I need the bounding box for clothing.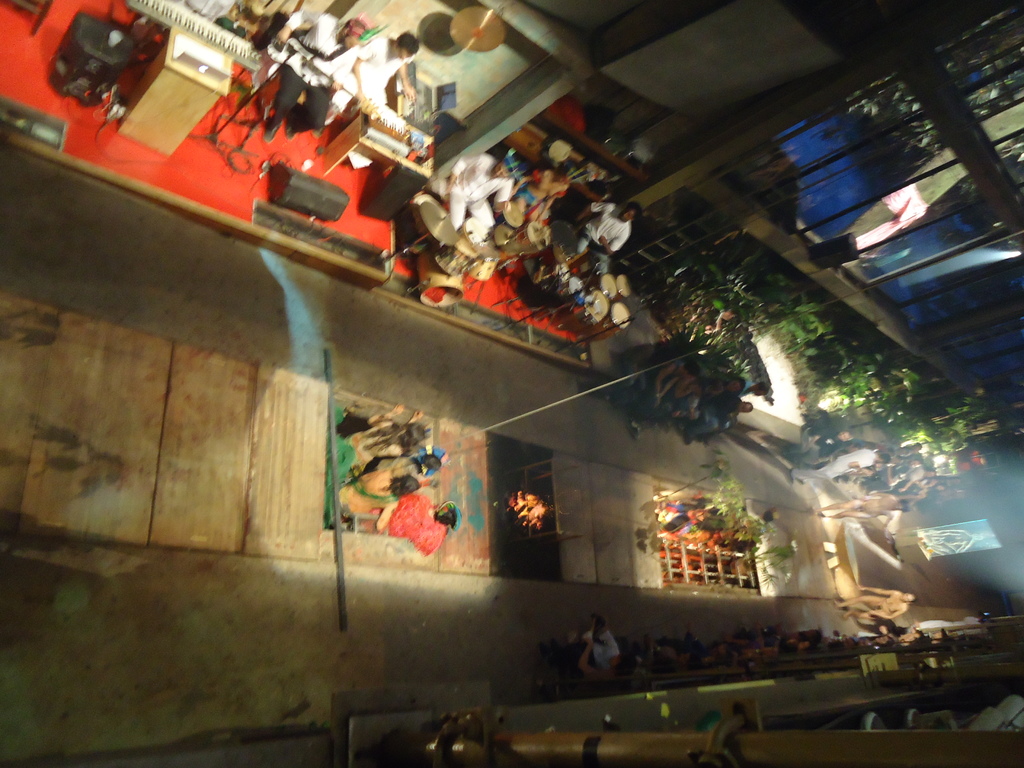
Here it is: l=365, t=477, r=454, b=572.
